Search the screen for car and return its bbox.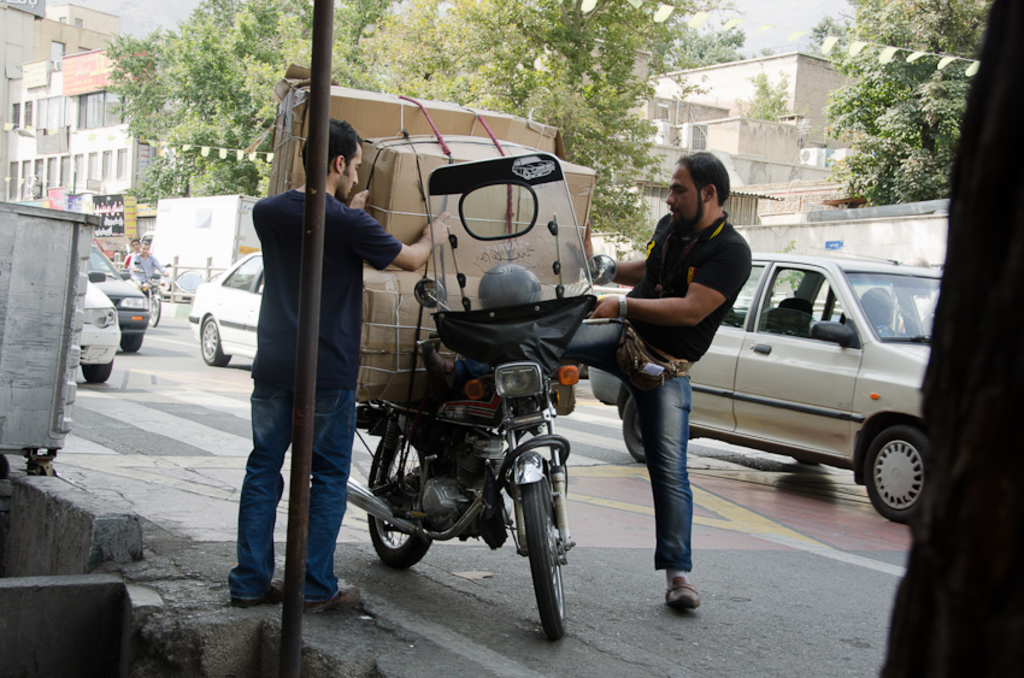
Found: box(583, 252, 942, 525).
